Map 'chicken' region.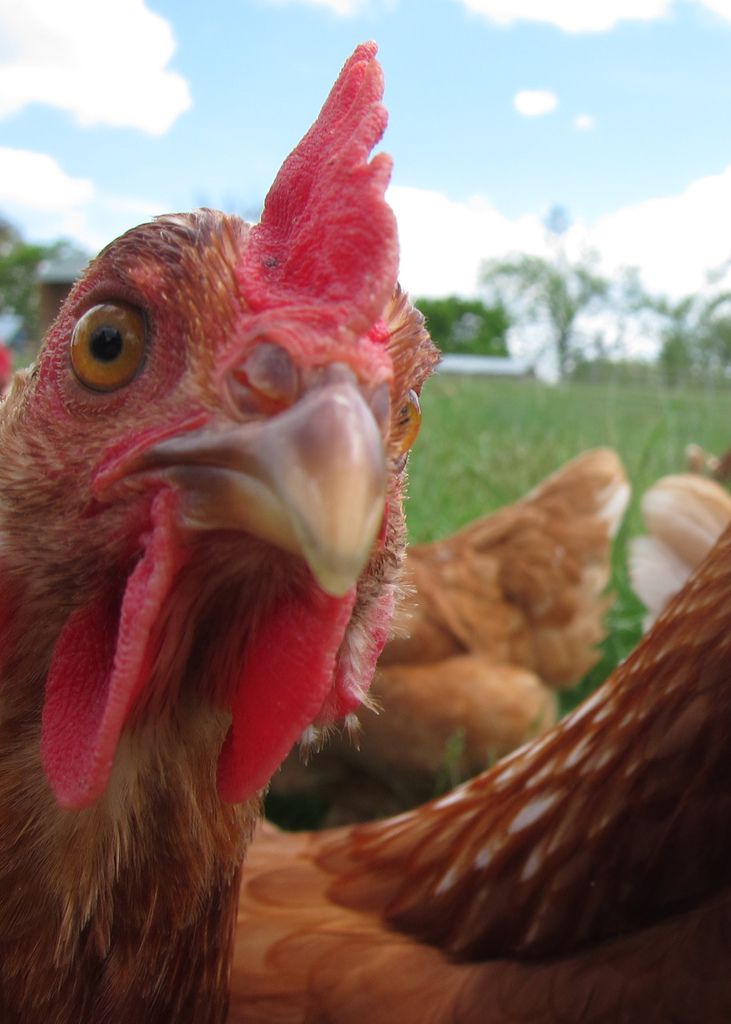
Mapped to left=0, top=2, right=497, bottom=988.
